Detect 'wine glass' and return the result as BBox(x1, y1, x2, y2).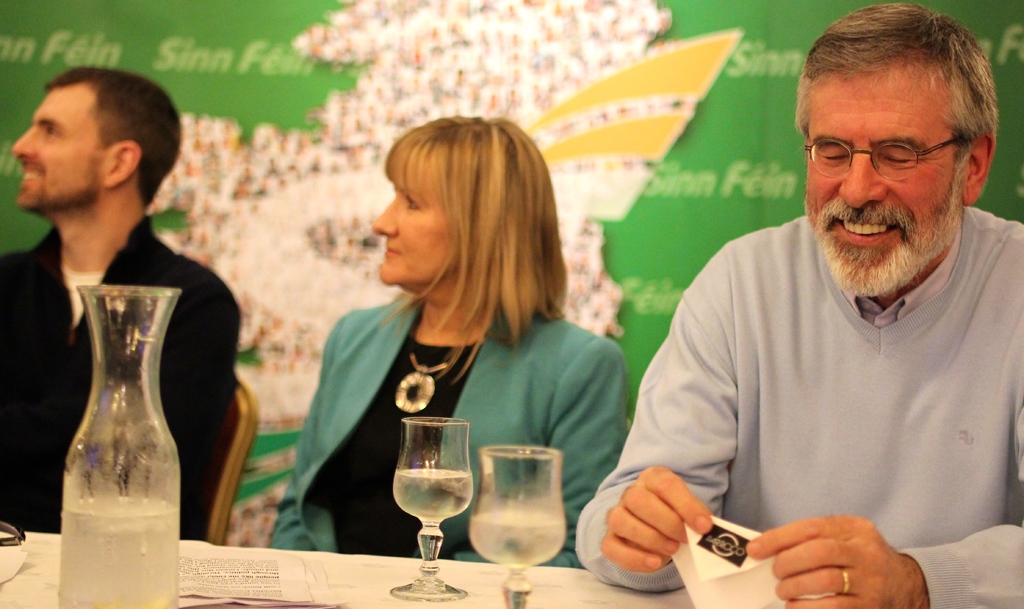
BBox(388, 416, 474, 604).
